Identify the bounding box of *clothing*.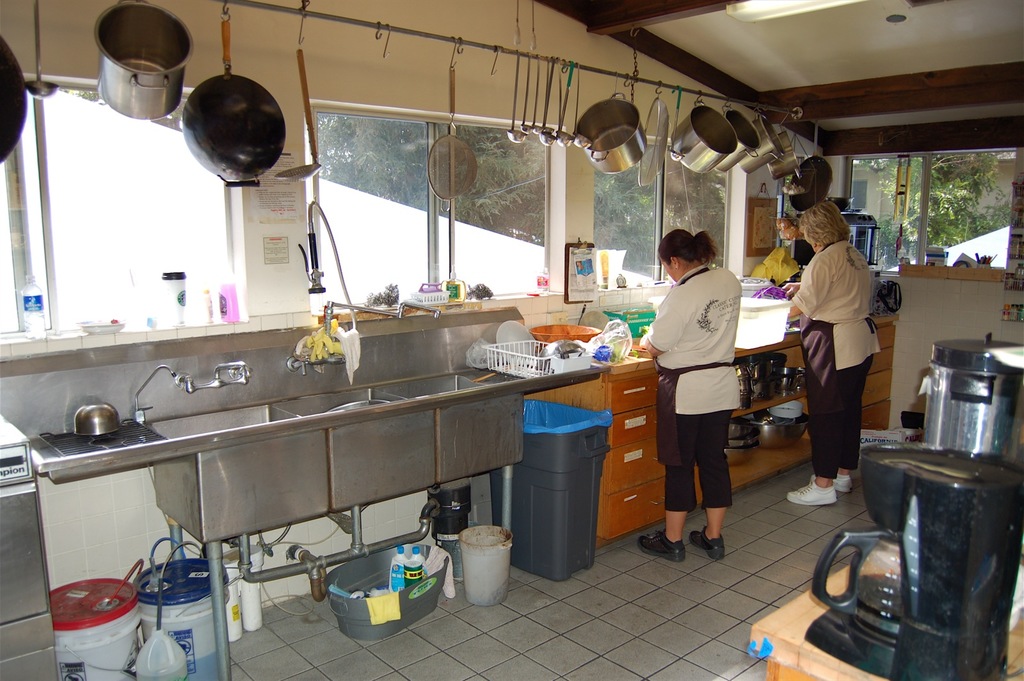
locate(646, 262, 744, 511).
